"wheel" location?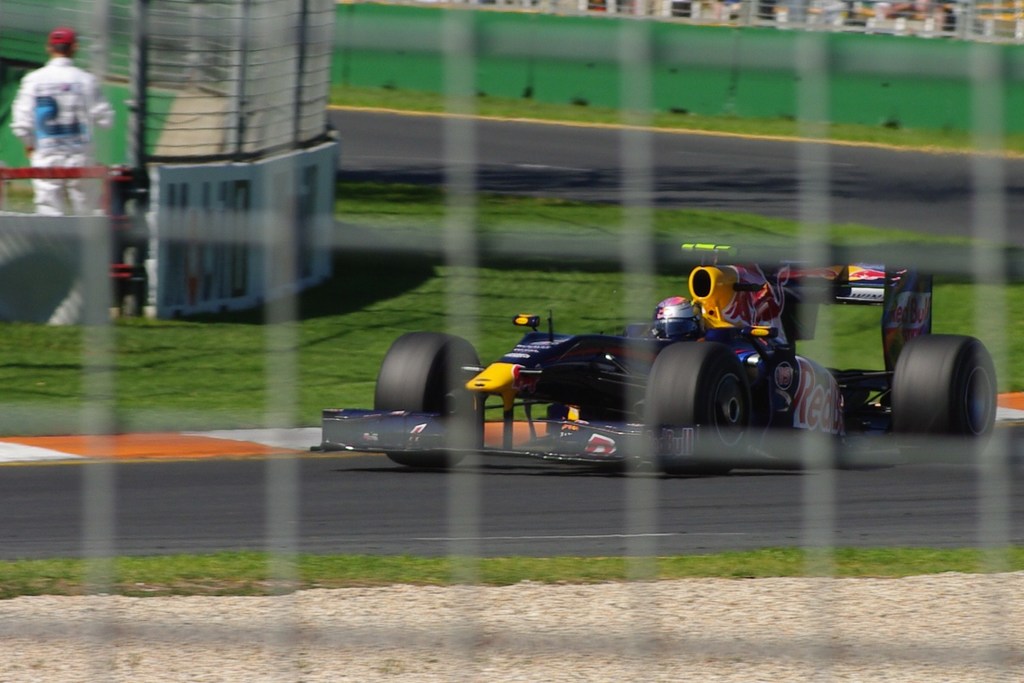
[641,340,753,471]
